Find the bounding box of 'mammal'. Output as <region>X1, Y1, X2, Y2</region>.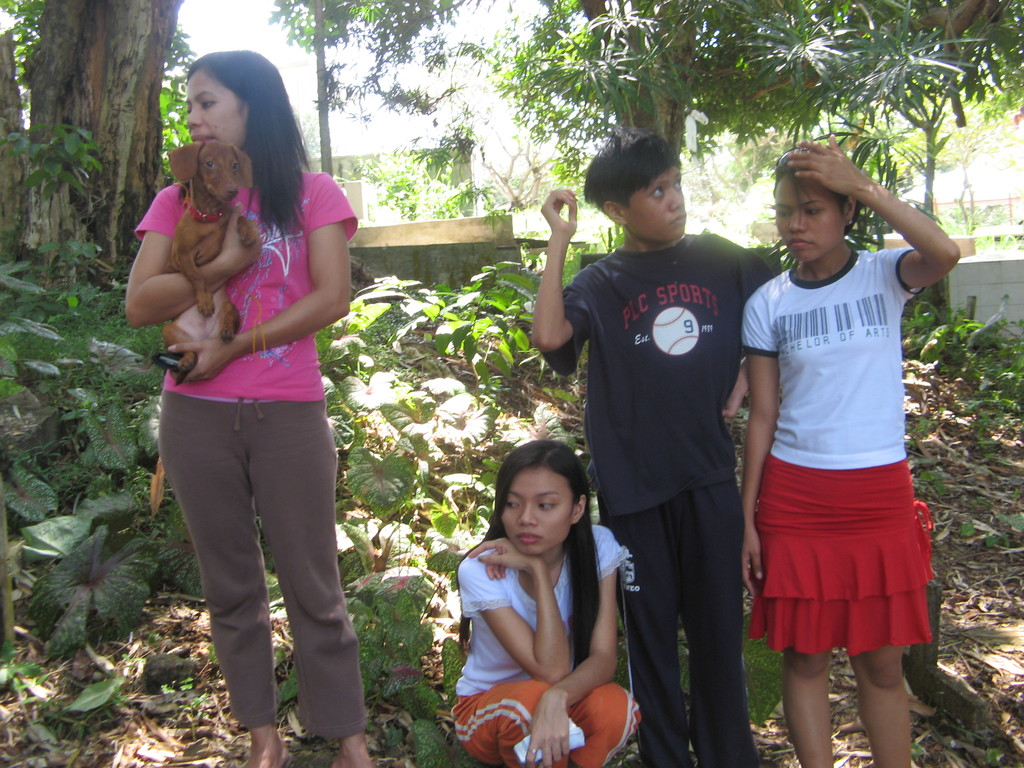
<region>451, 437, 643, 767</region>.
